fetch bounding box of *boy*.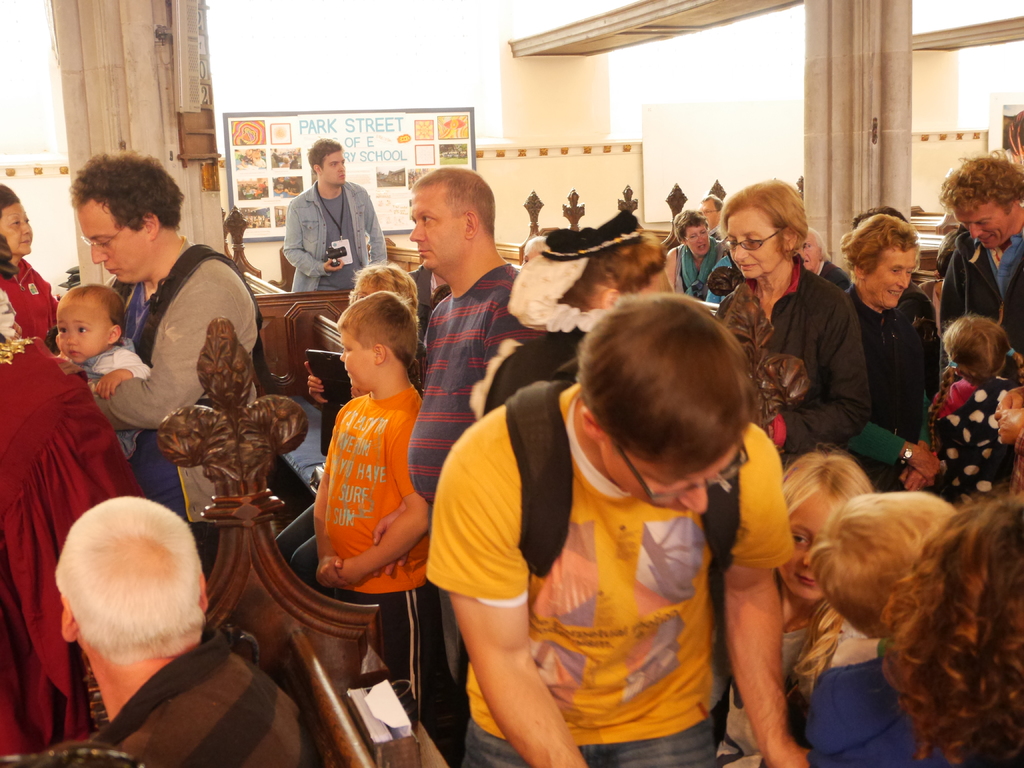
Bbox: box(314, 289, 433, 718).
